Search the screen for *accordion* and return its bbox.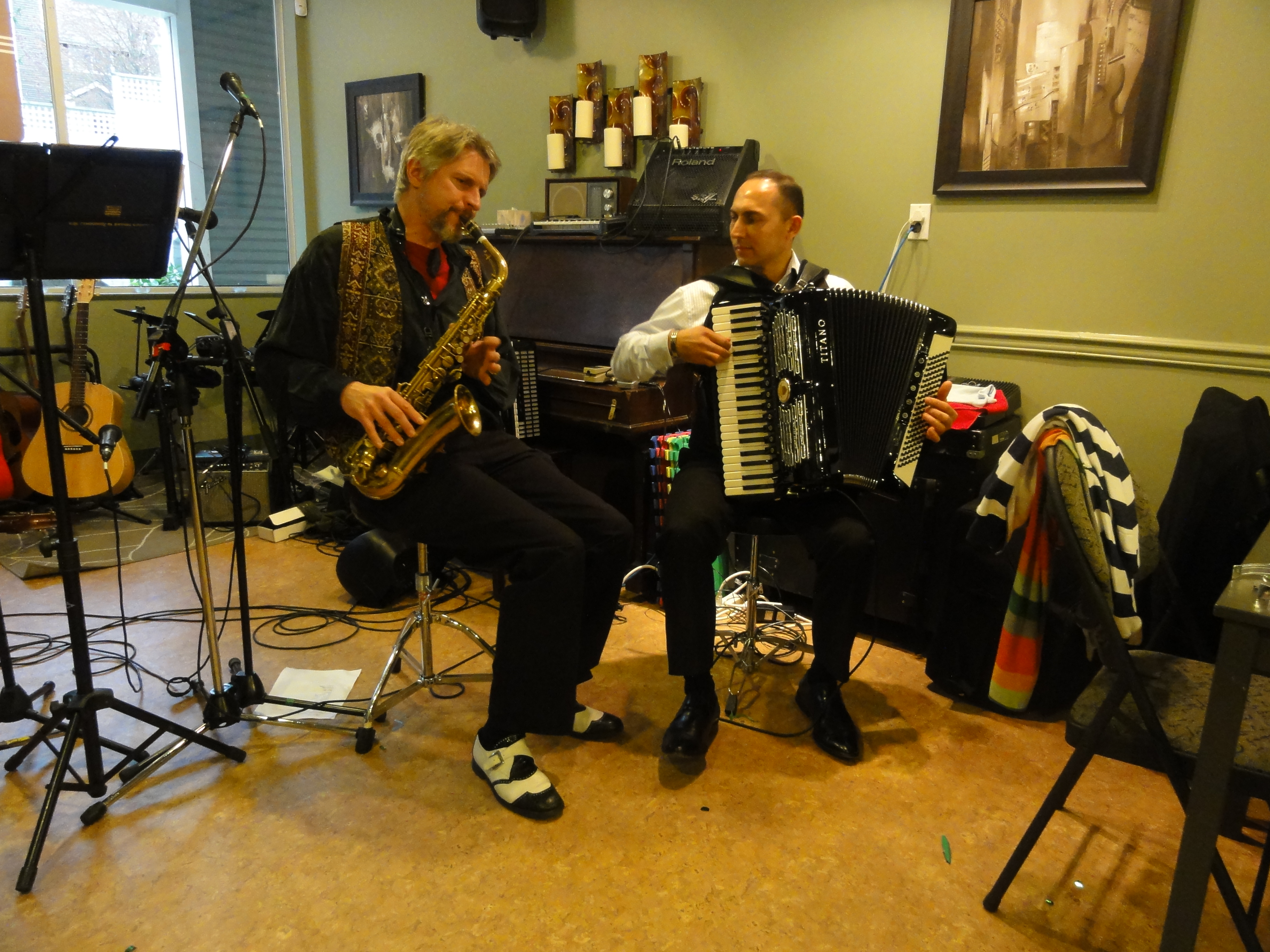
Found: region(222, 82, 319, 192).
